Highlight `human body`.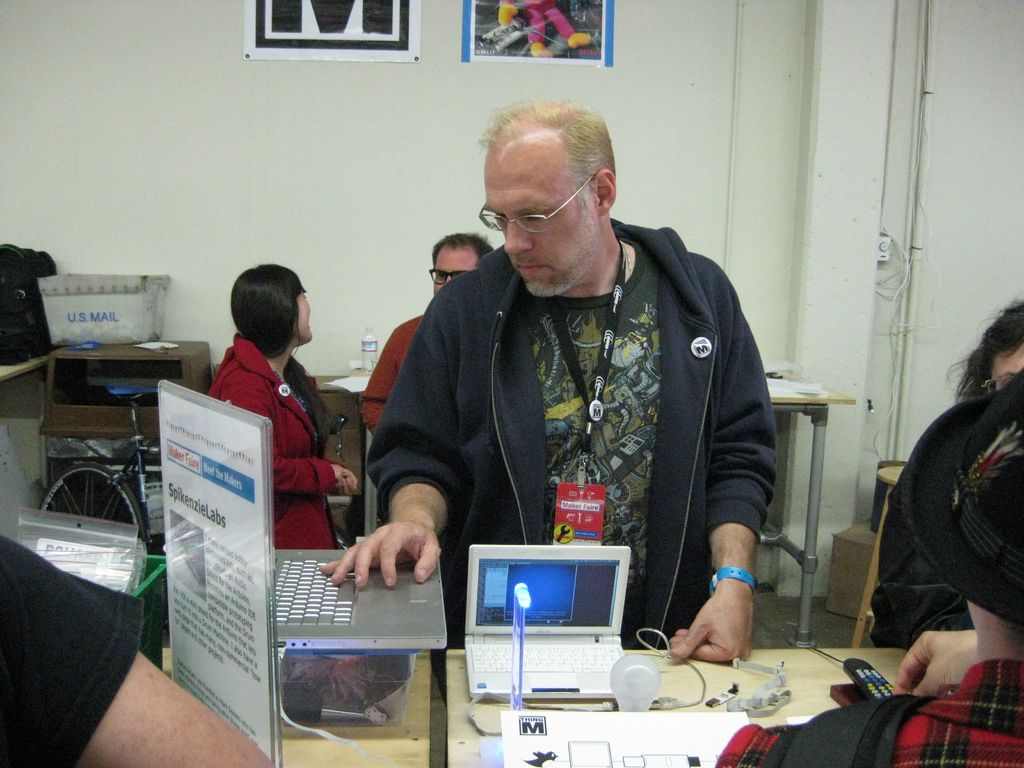
Highlighted region: {"x1": 0, "y1": 533, "x2": 280, "y2": 767}.
